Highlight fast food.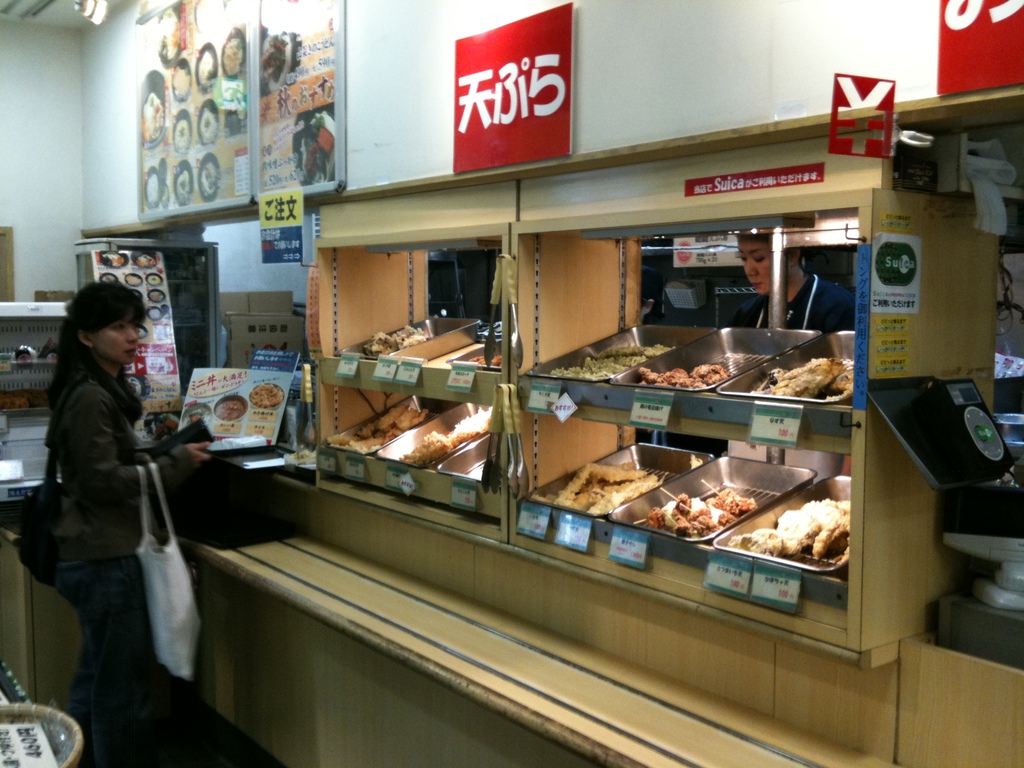
Highlighted region: 249:383:282:406.
